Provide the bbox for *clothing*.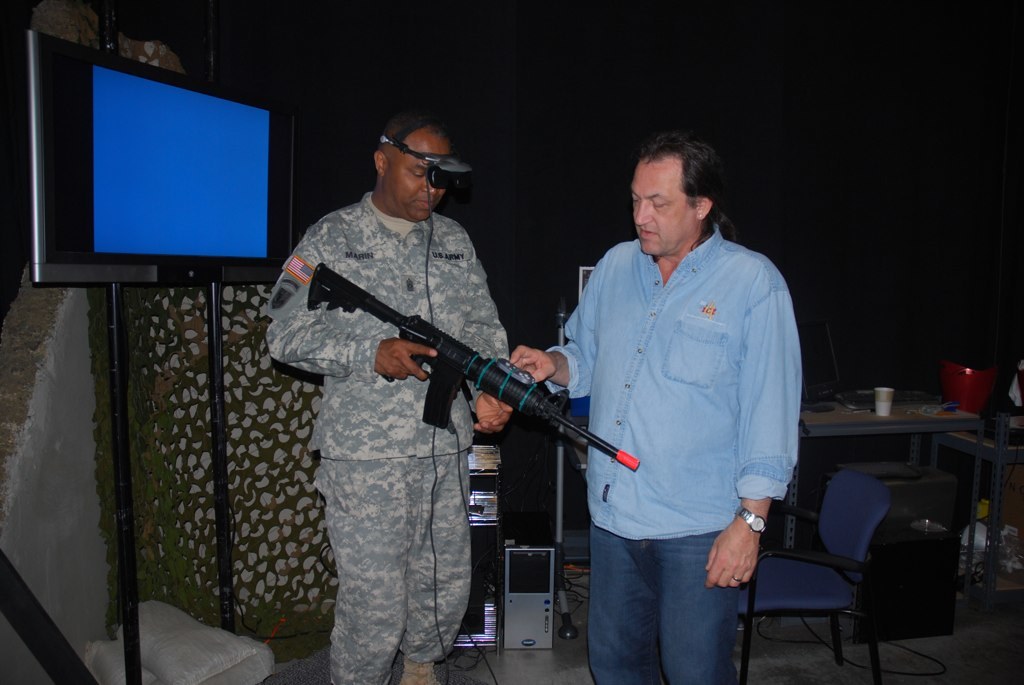
x1=558 y1=163 x2=806 y2=648.
